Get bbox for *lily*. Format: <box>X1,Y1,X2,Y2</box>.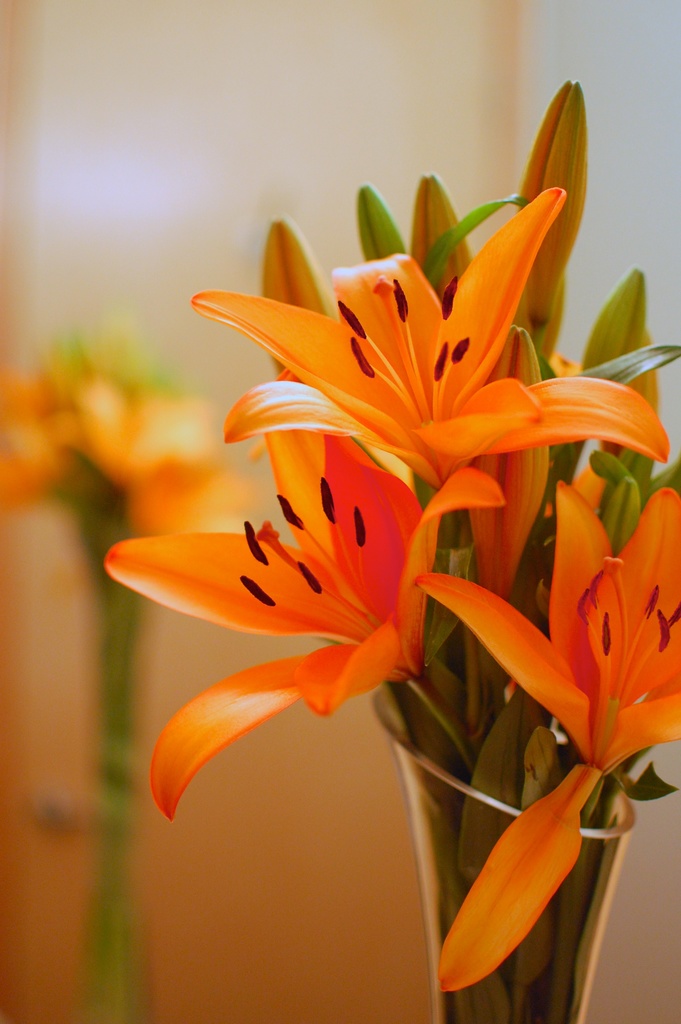
<box>413,483,680,991</box>.
